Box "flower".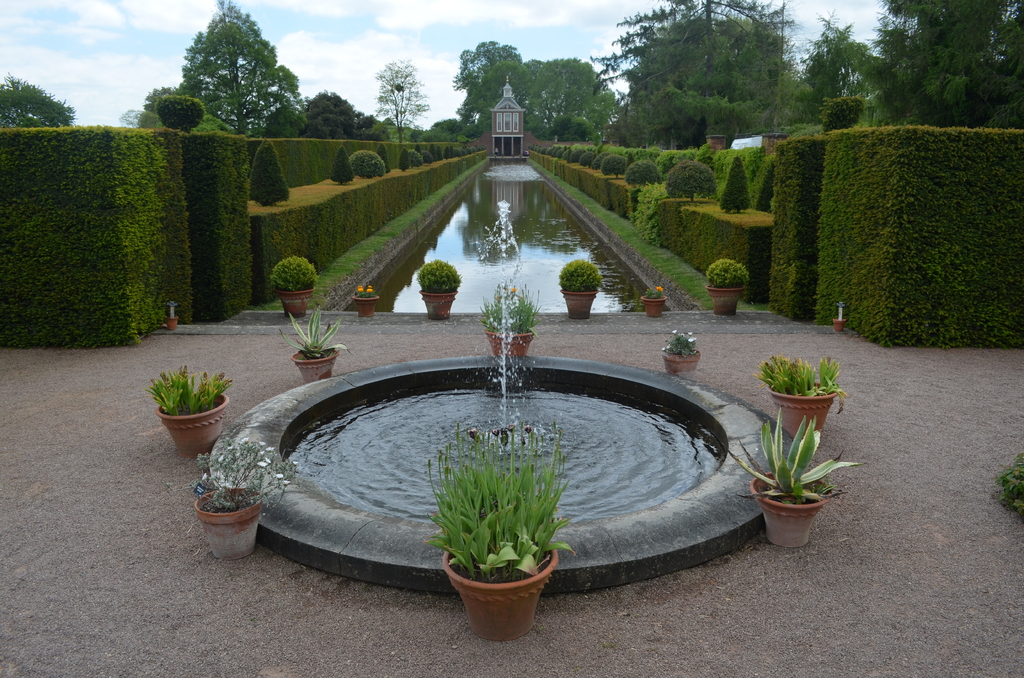
(left=662, top=324, right=703, bottom=350).
